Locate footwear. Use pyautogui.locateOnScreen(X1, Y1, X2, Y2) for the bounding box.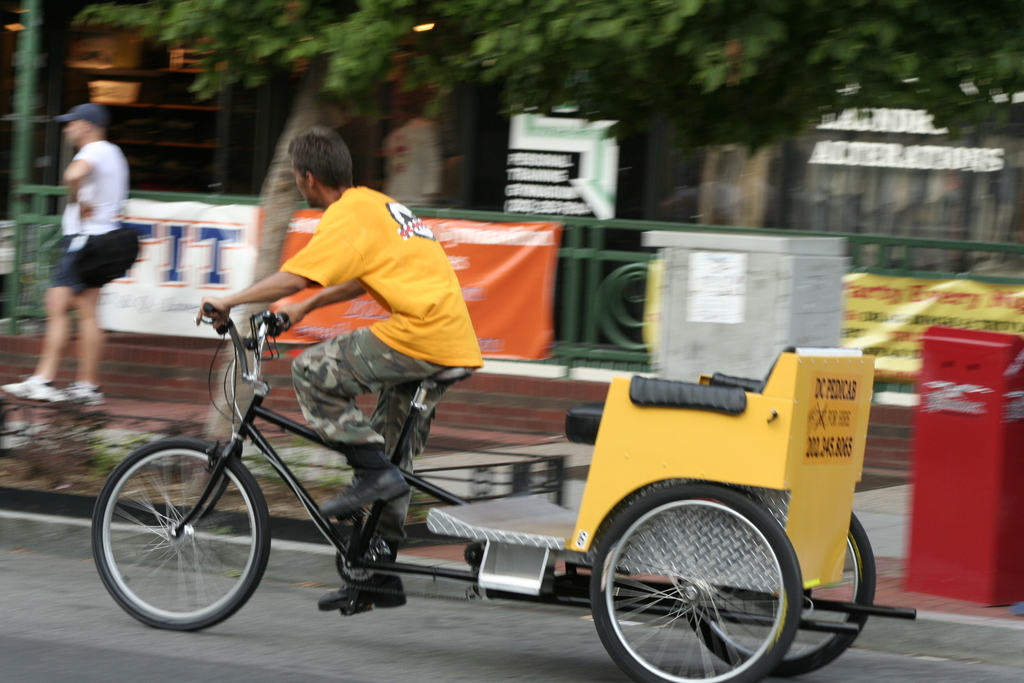
pyautogui.locateOnScreen(318, 562, 412, 608).
